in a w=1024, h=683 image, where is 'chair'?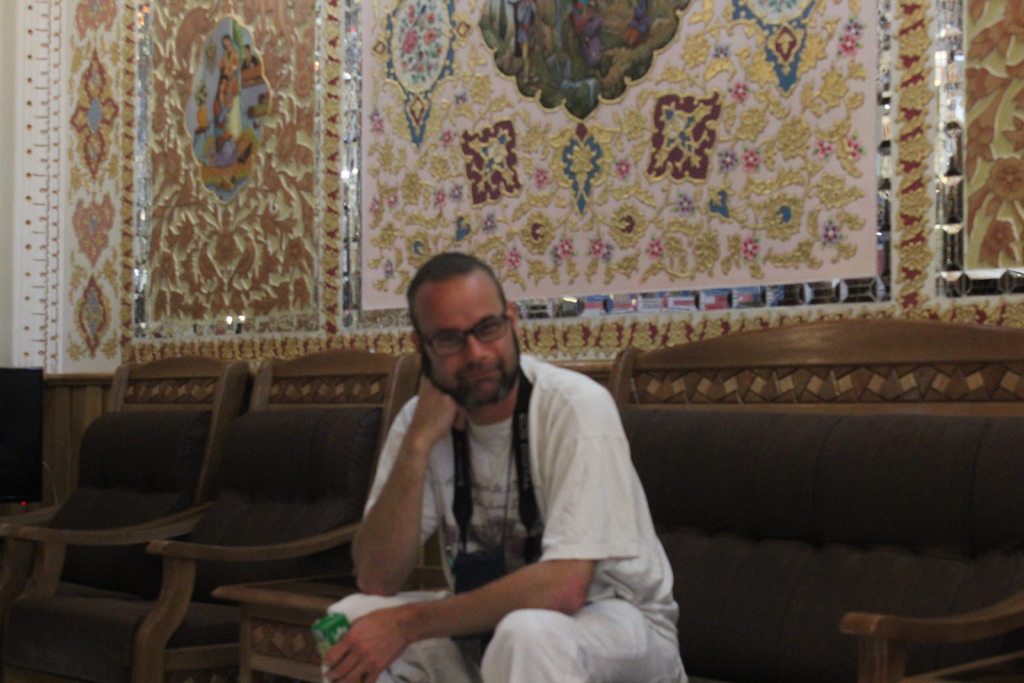
(x1=0, y1=353, x2=414, y2=681).
